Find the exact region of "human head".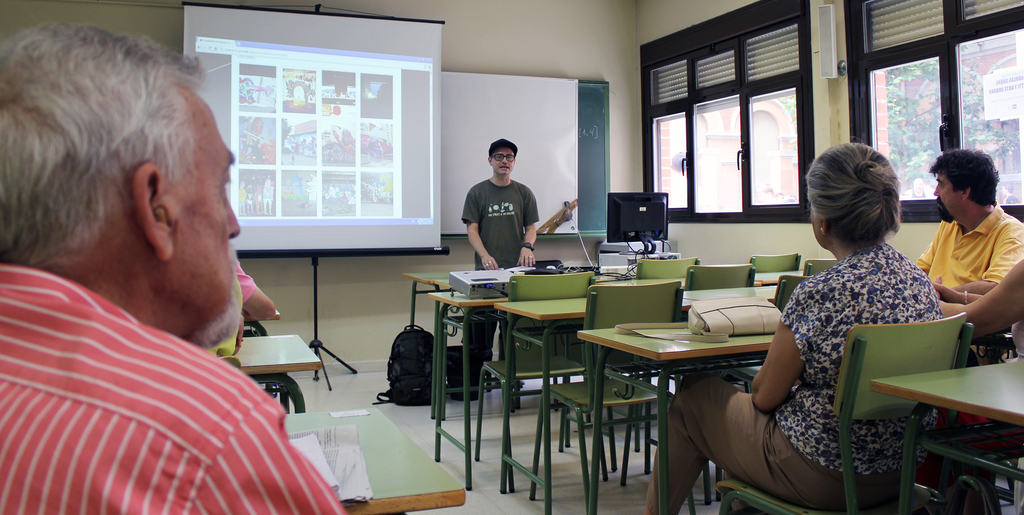
Exact region: {"x1": 488, "y1": 140, "x2": 517, "y2": 174}.
